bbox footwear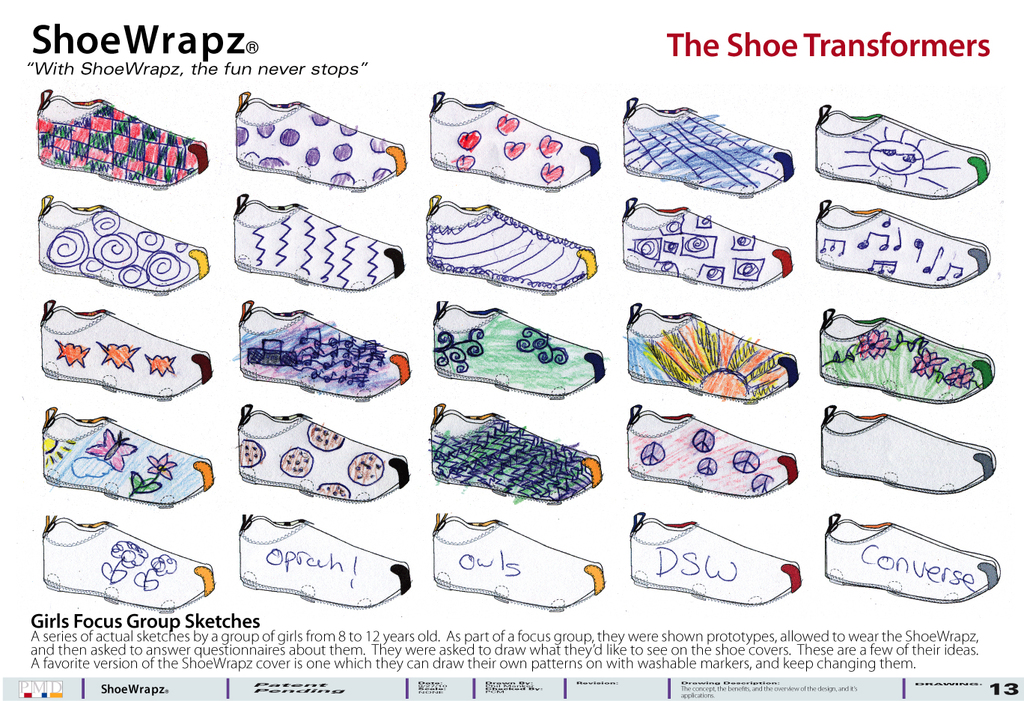
detection(234, 302, 412, 401)
